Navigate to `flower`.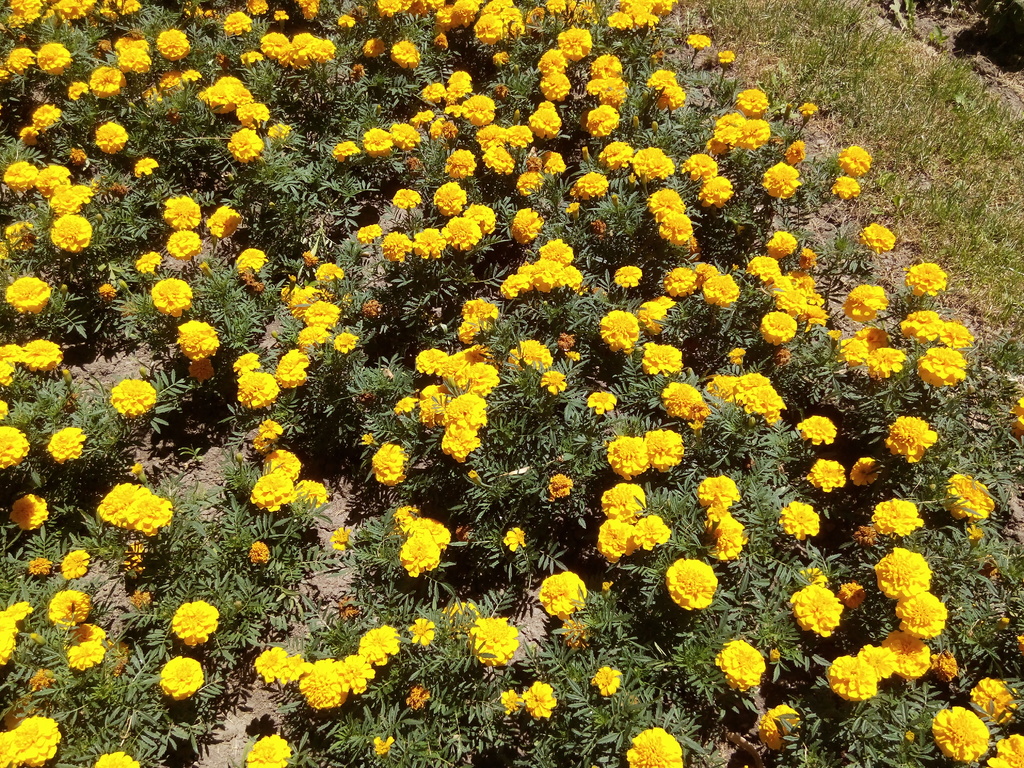
Navigation target: bbox(511, 210, 547, 241).
